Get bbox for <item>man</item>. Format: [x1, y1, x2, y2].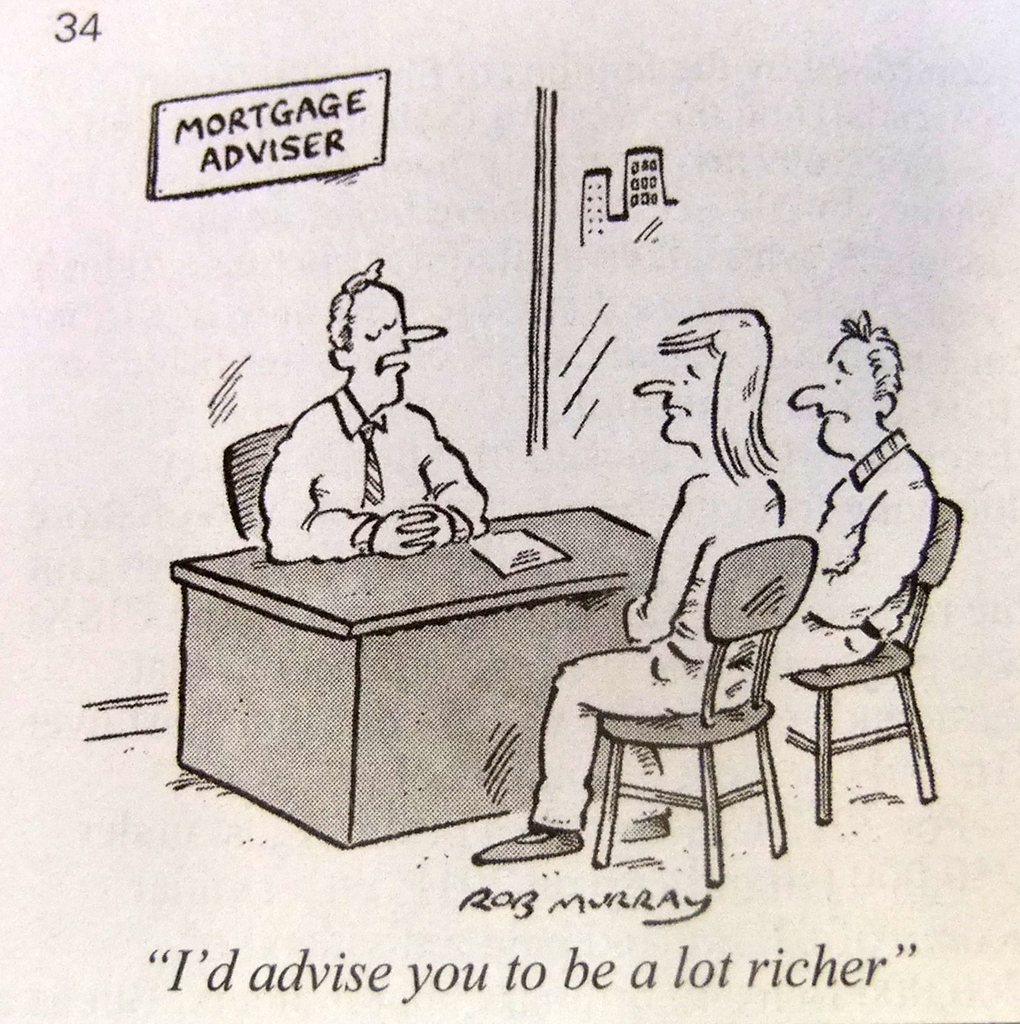
[761, 302, 943, 688].
